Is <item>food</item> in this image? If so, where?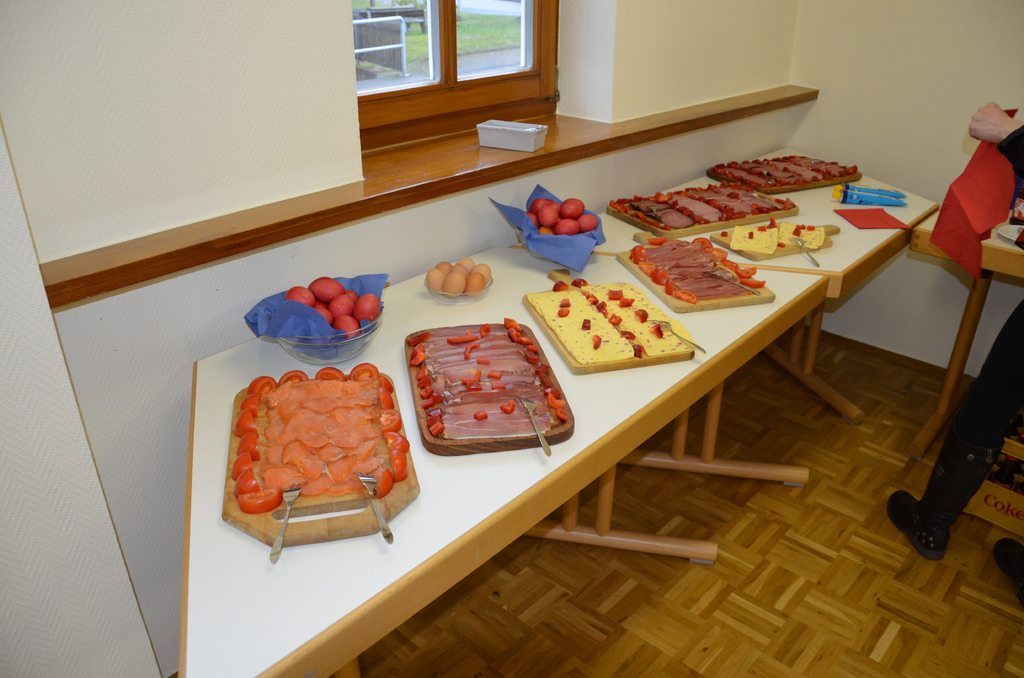
Yes, at (x1=595, y1=298, x2=607, y2=319).
